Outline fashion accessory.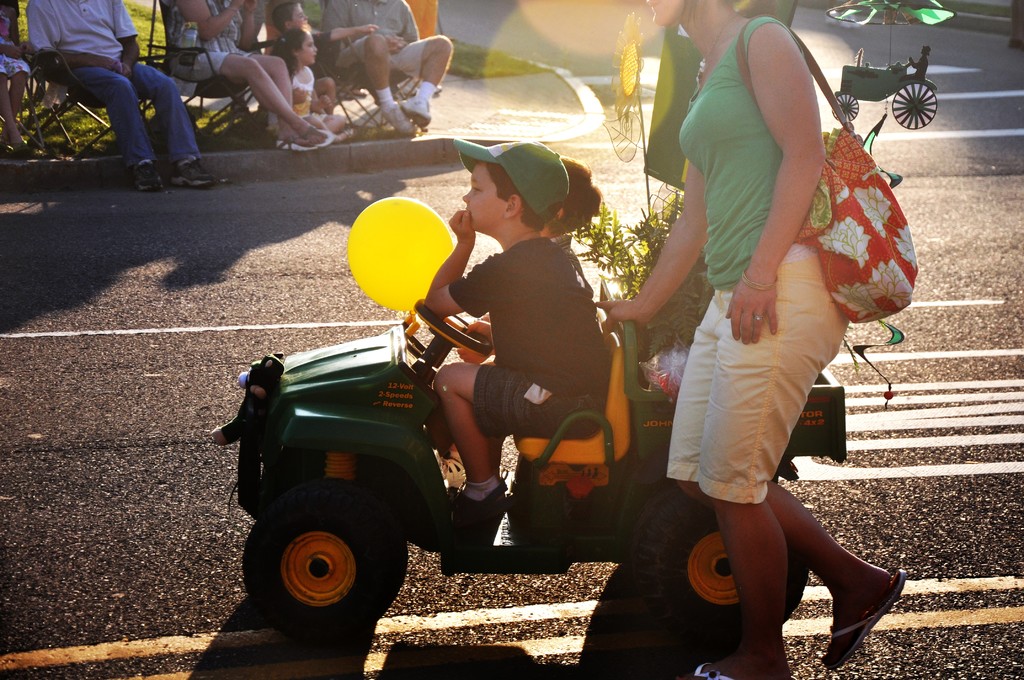
Outline: <region>751, 312, 768, 322</region>.
